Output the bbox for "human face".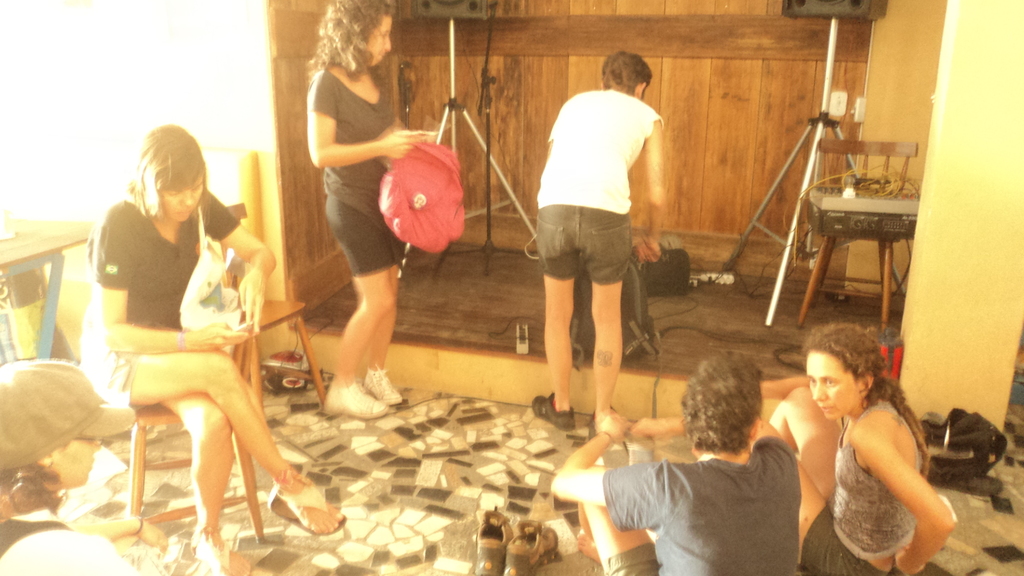
crop(362, 15, 388, 67).
